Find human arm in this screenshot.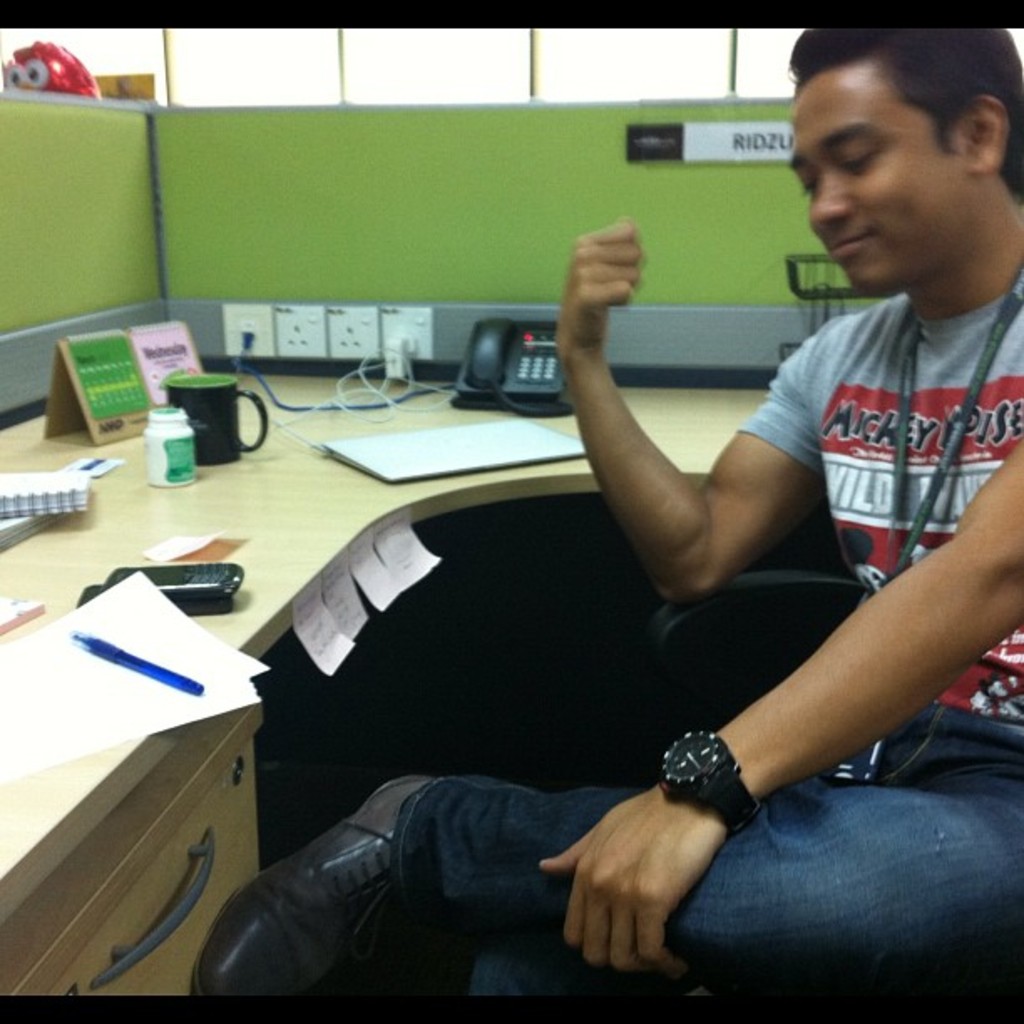
The bounding box for human arm is rect(569, 274, 820, 614).
